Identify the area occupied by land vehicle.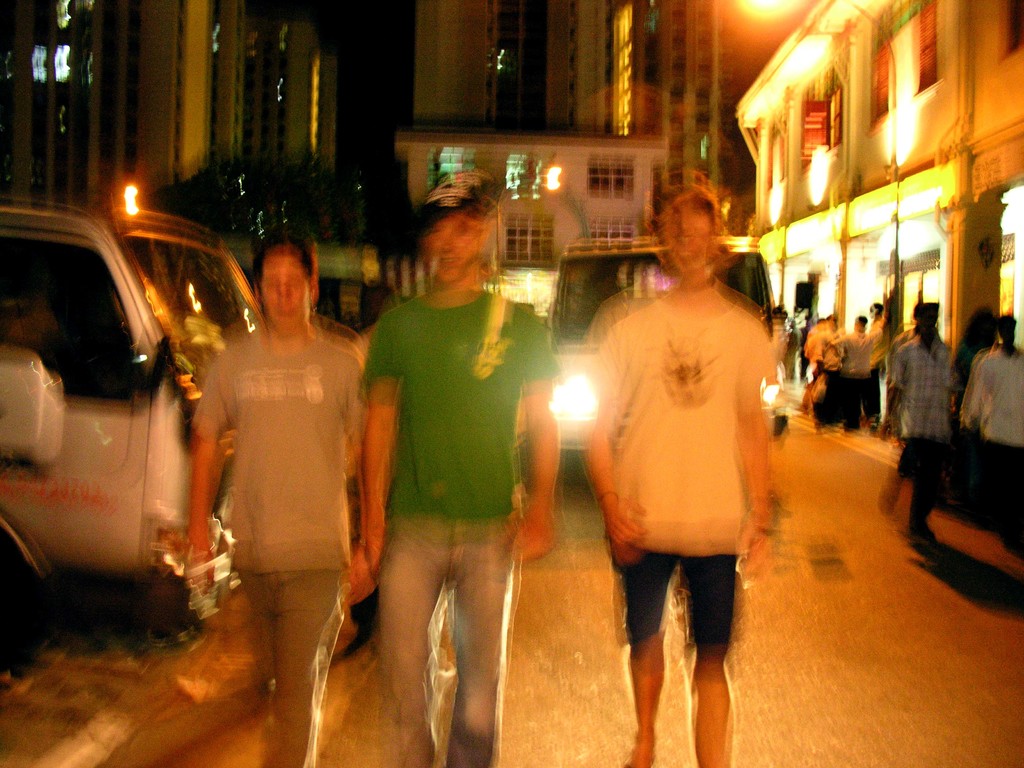
Area: detection(543, 234, 787, 485).
